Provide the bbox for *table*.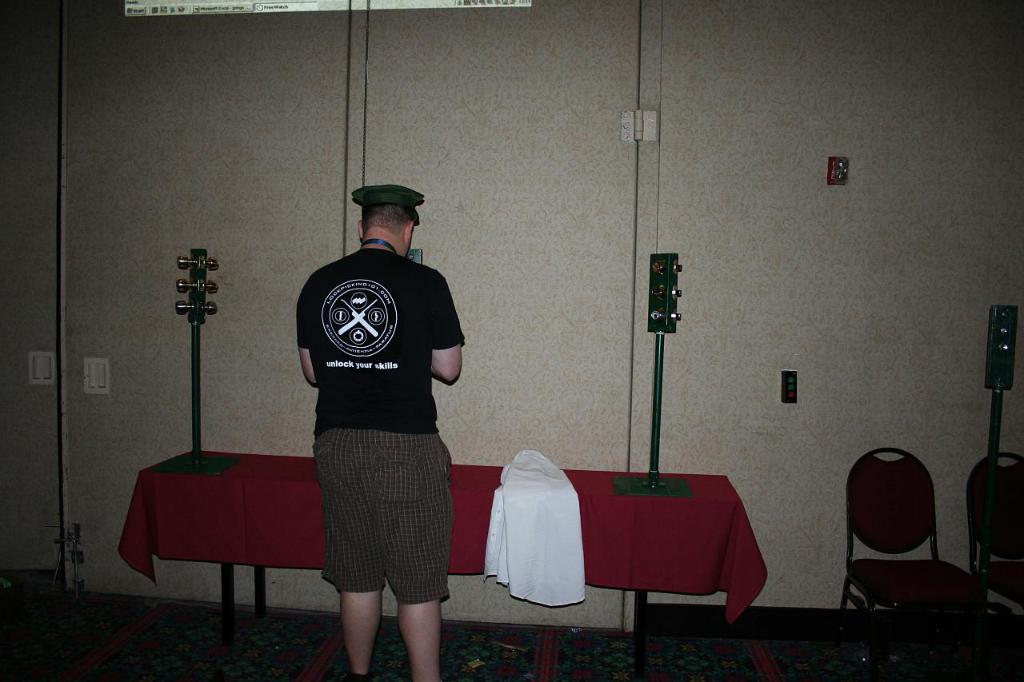
left=138, top=442, right=739, bottom=681.
